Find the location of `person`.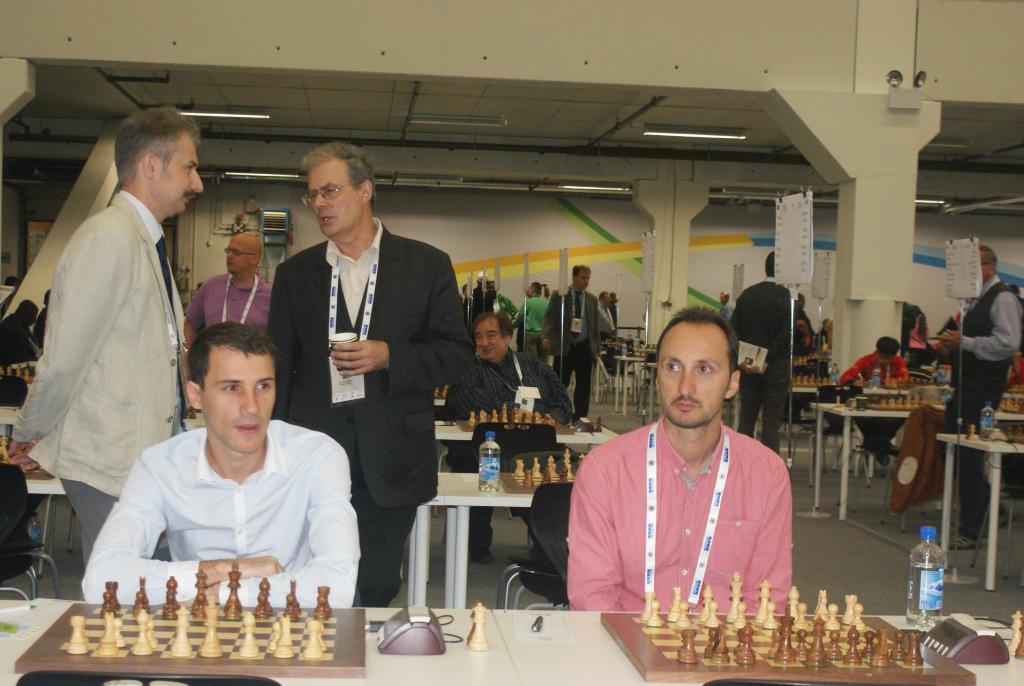
Location: [left=0, top=295, right=36, bottom=407].
